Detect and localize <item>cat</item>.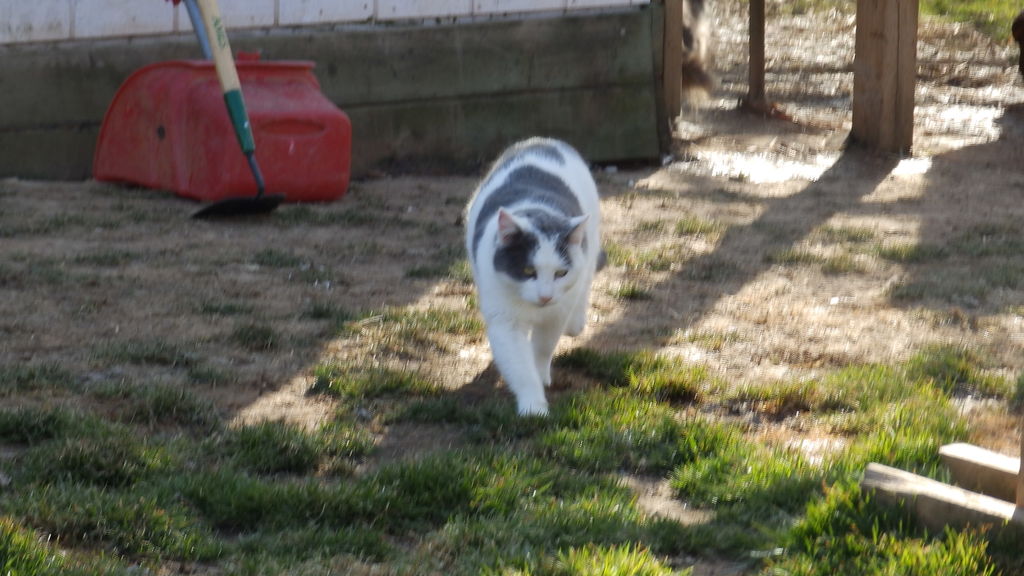
Localized at (x1=461, y1=135, x2=600, y2=419).
